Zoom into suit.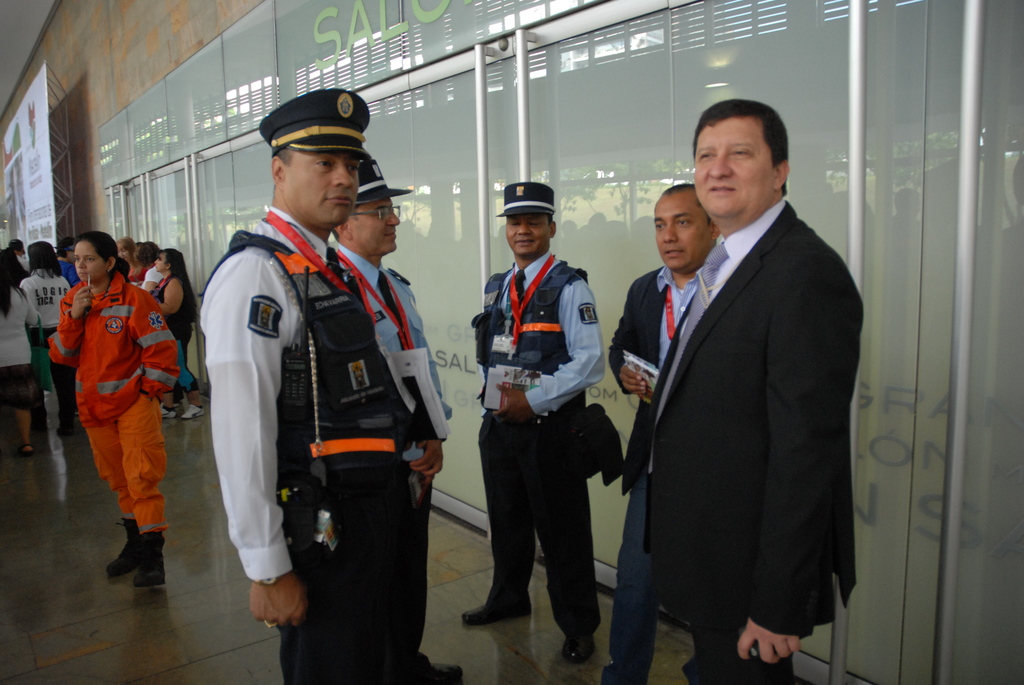
Zoom target: (left=607, top=264, right=701, bottom=557).
